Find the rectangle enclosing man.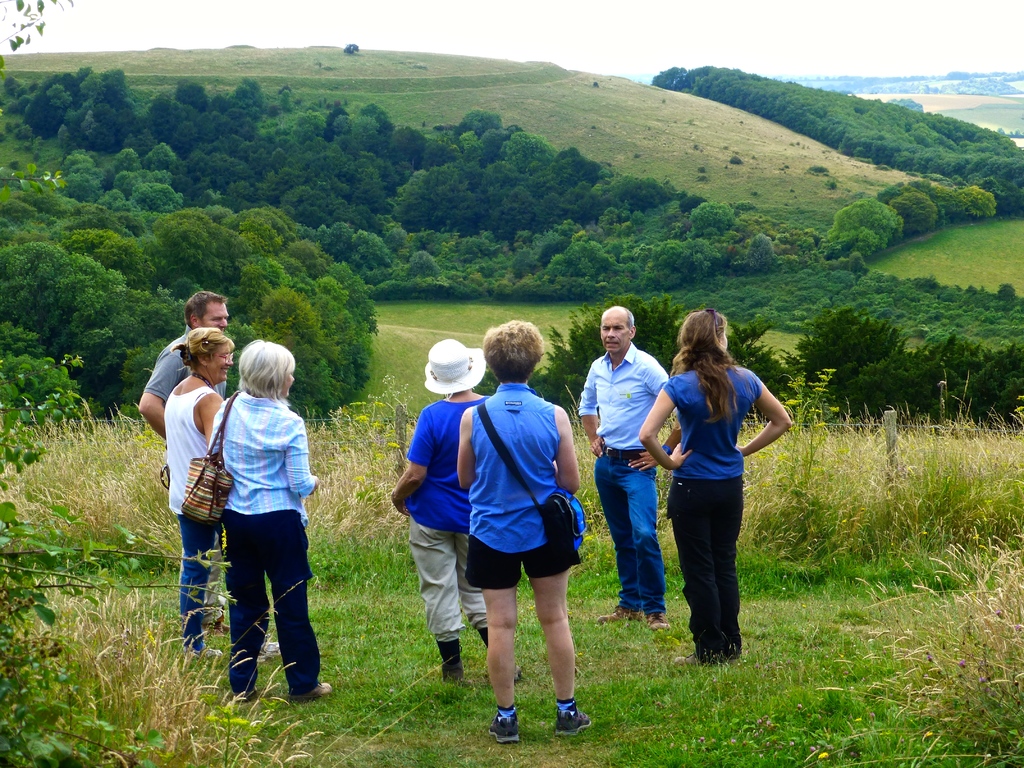
141, 290, 229, 442.
